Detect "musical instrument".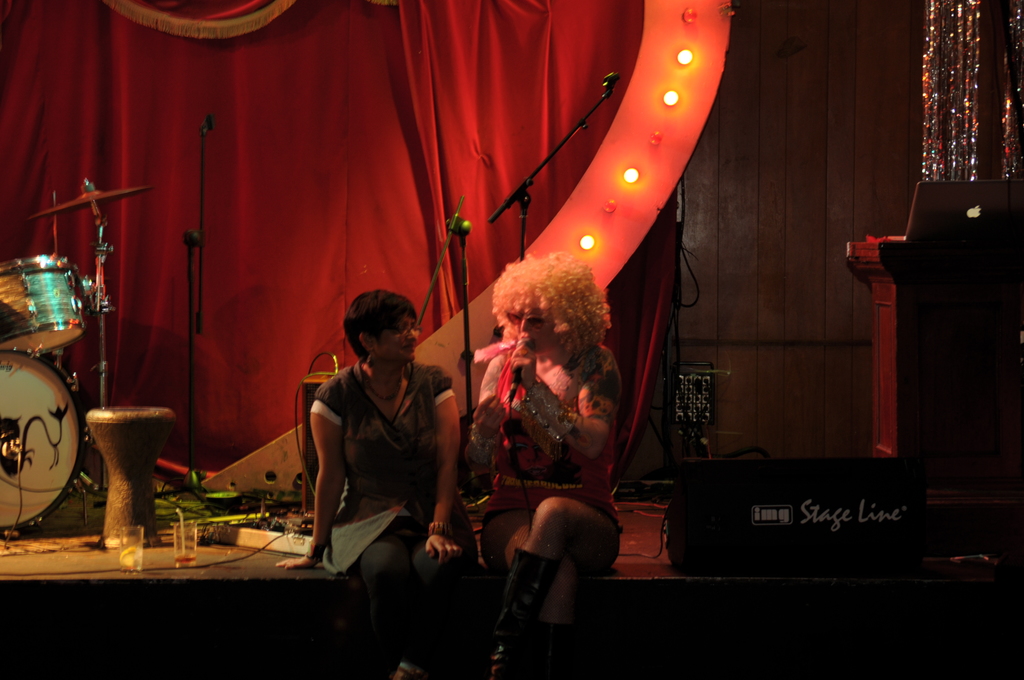
Detected at [left=0, top=250, right=81, bottom=355].
